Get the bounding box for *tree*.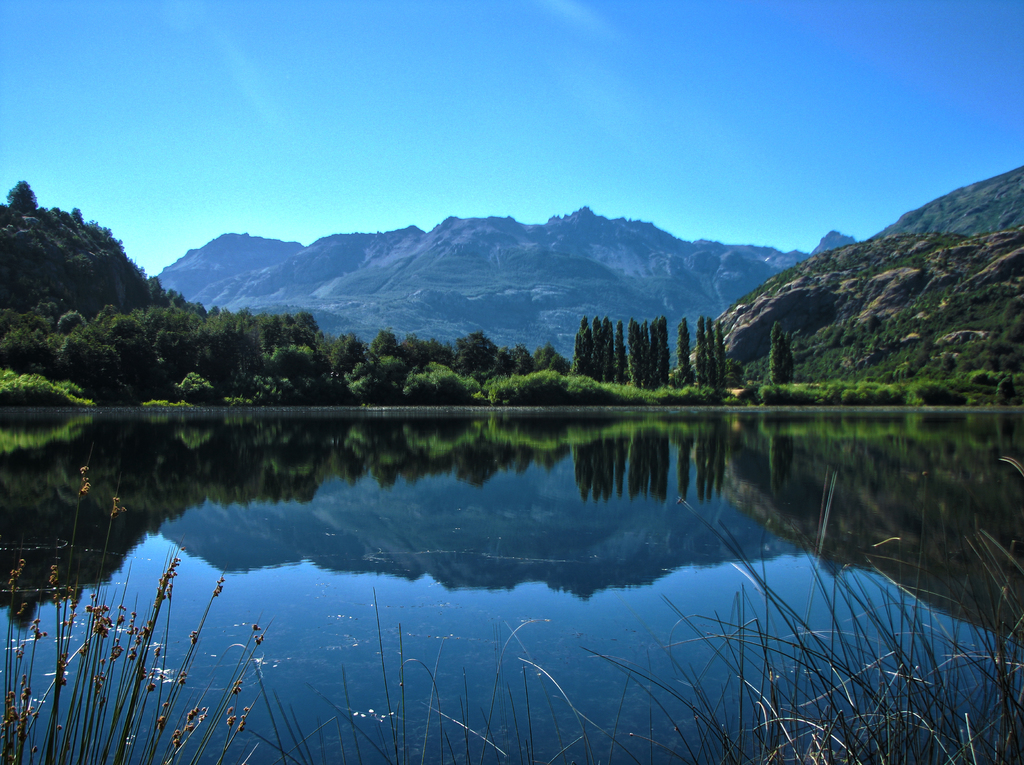
bbox(767, 322, 792, 386).
